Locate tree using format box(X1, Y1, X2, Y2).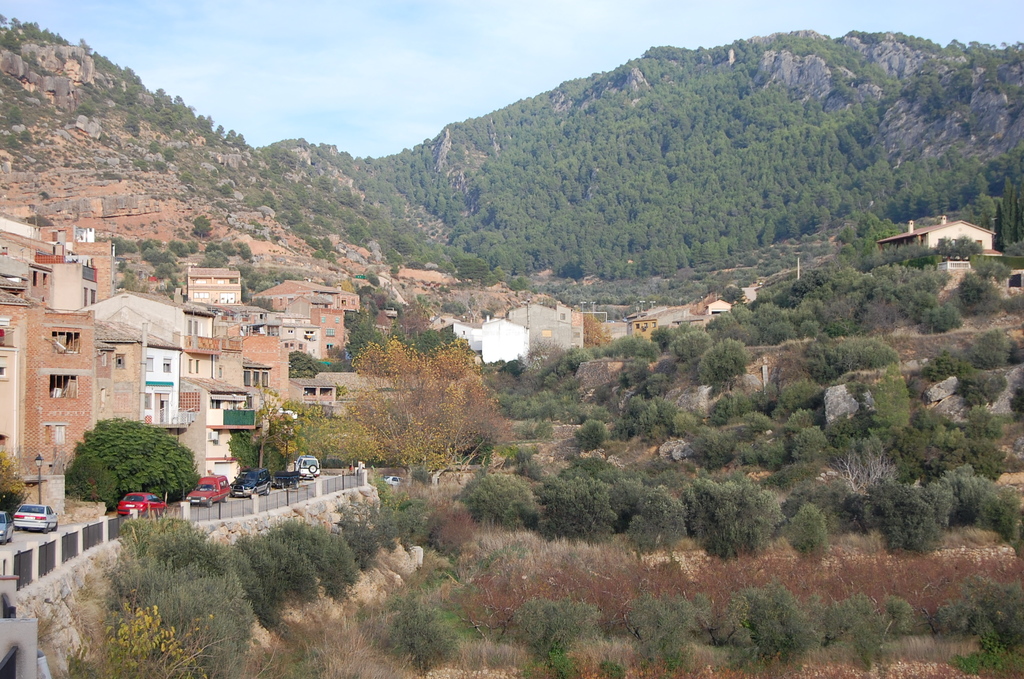
box(620, 318, 659, 364).
